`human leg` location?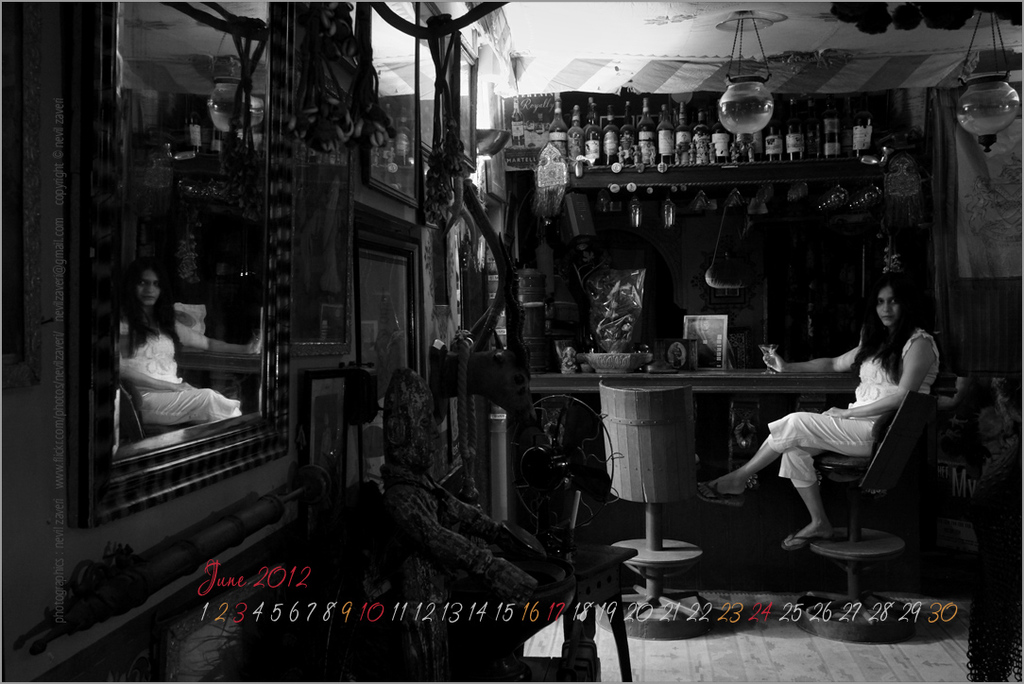
x1=694 y1=409 x2=878 y2=509
